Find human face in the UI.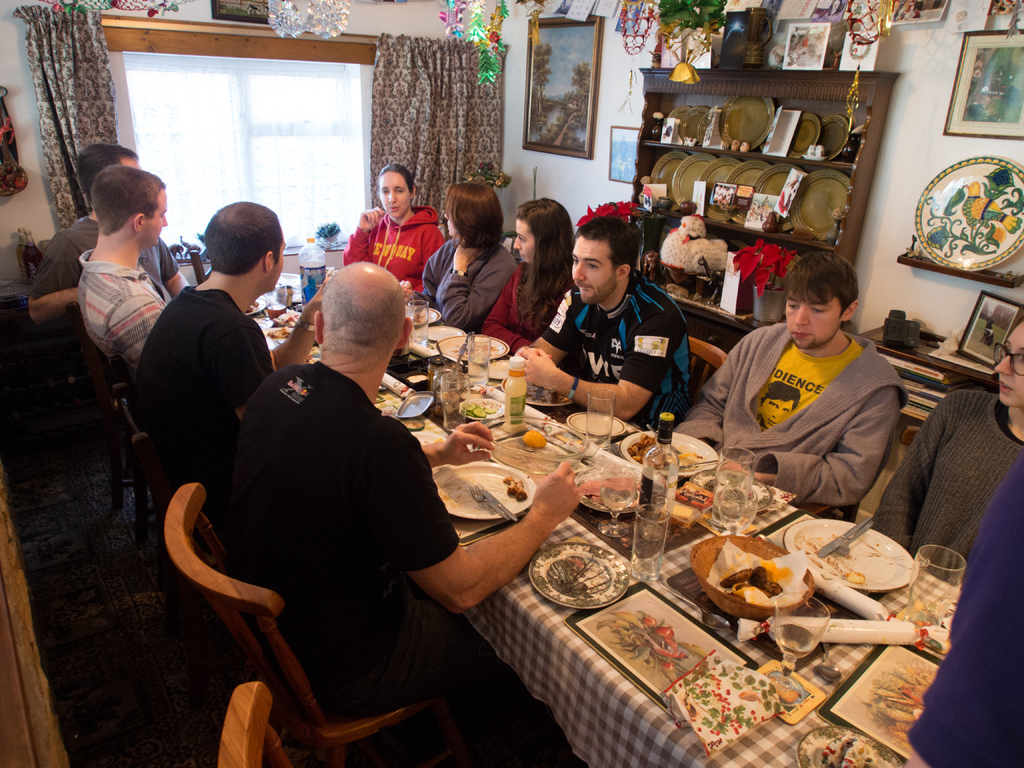
UI element at 267 243 284 294.
